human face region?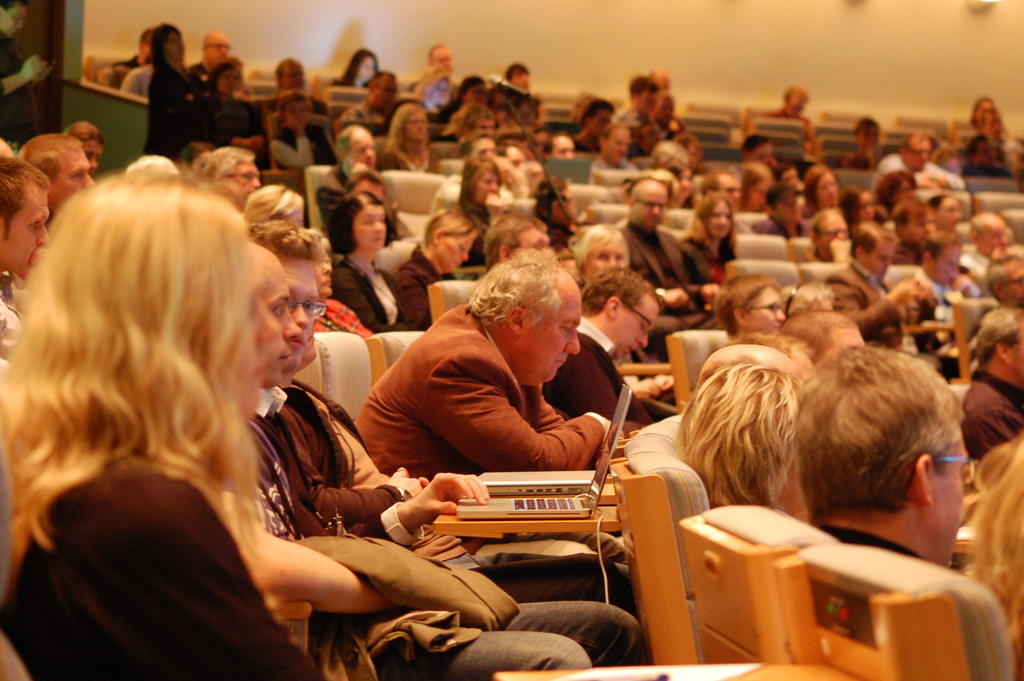
<box>865,244,893,282</box>
